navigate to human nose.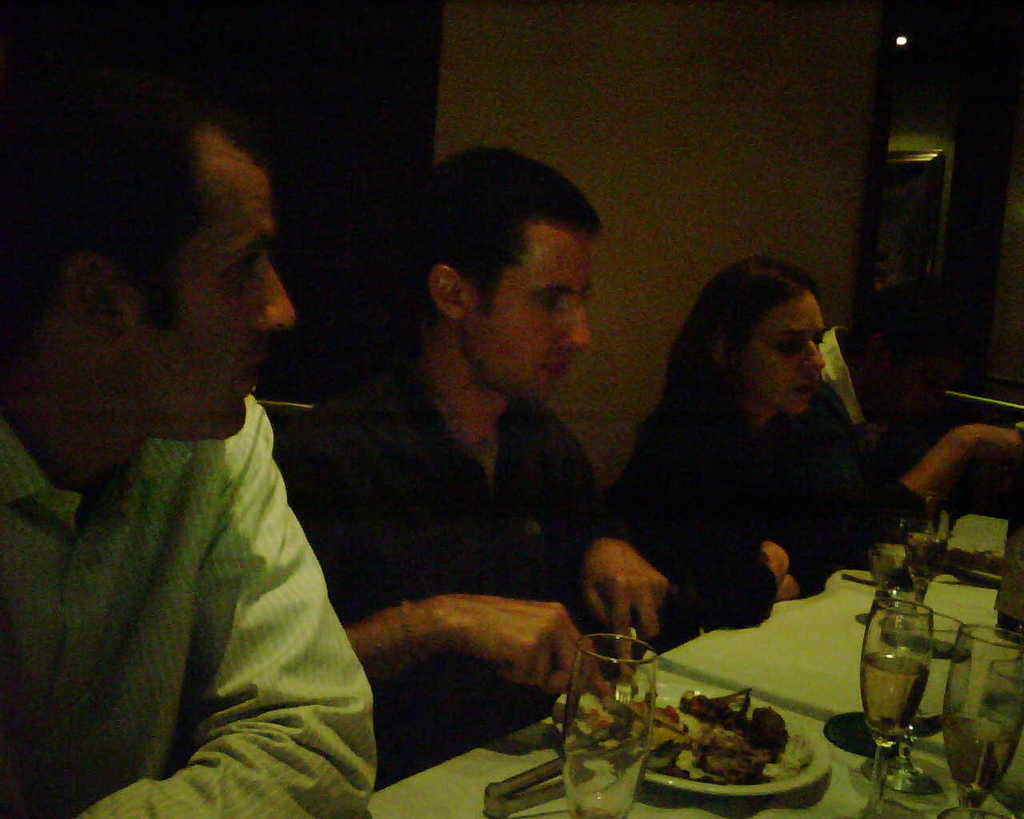
Navigation target: bbox(801, 343, 826, 373).
